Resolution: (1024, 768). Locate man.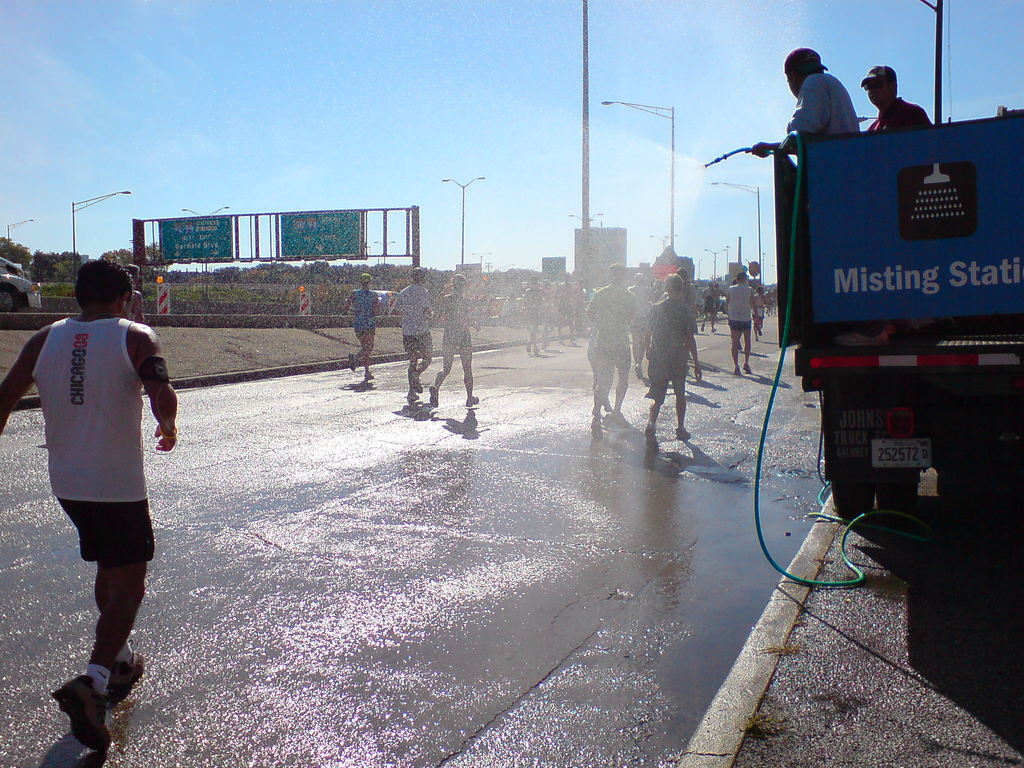
(863,65,931,141).
